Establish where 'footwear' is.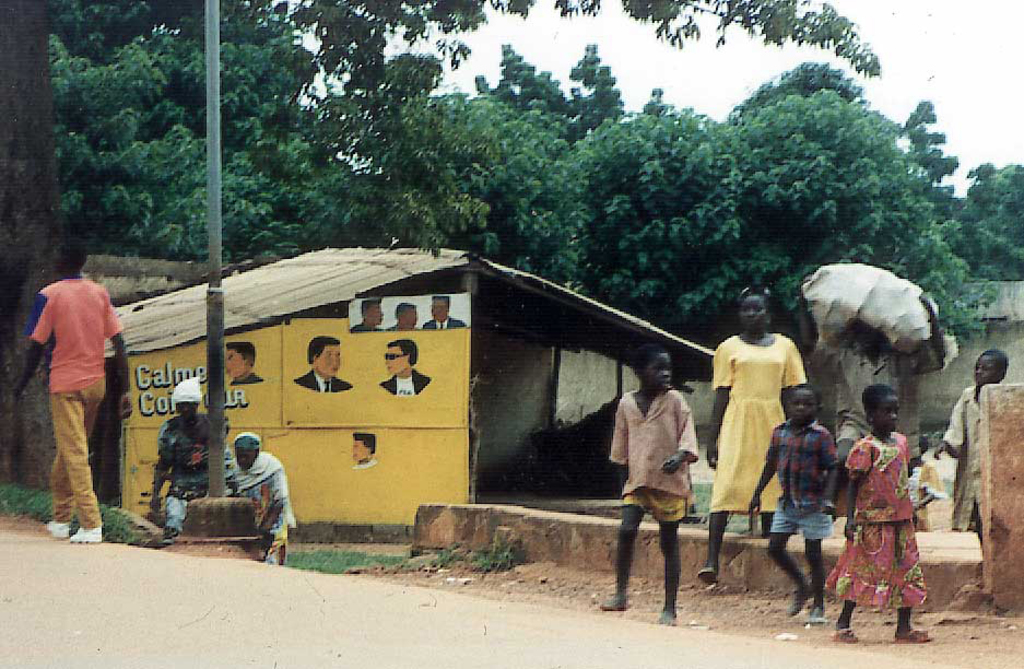
Established at detection(48, 519, 69, 540).
